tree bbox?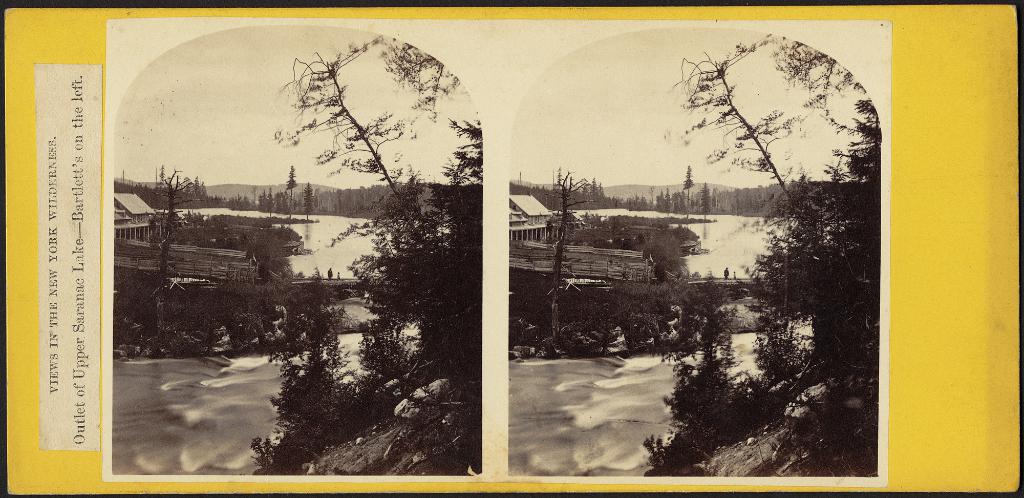
664, 38, 879, 317
